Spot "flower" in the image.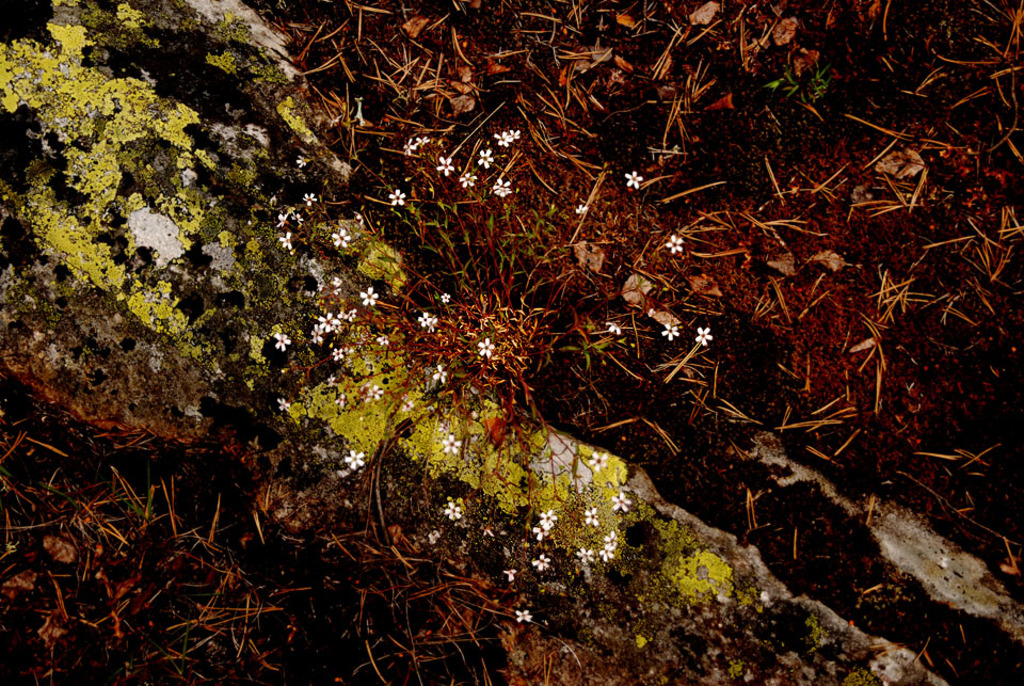
"flower" found at 345 450 366 468.
